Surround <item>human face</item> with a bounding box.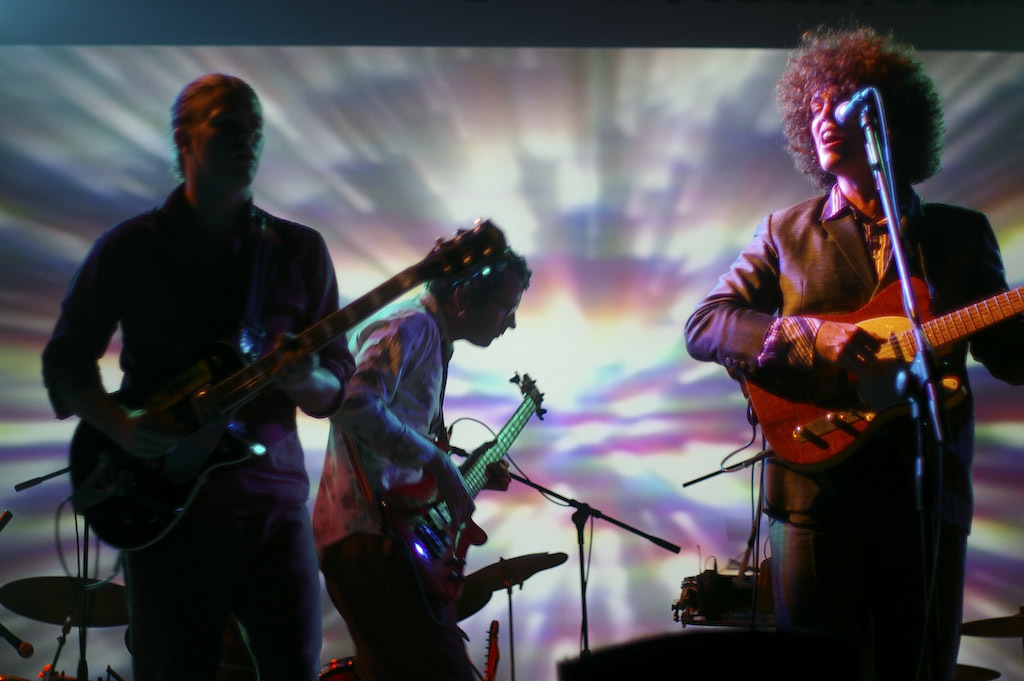
[x1=809, y1=79, x2=863, y2=170].
